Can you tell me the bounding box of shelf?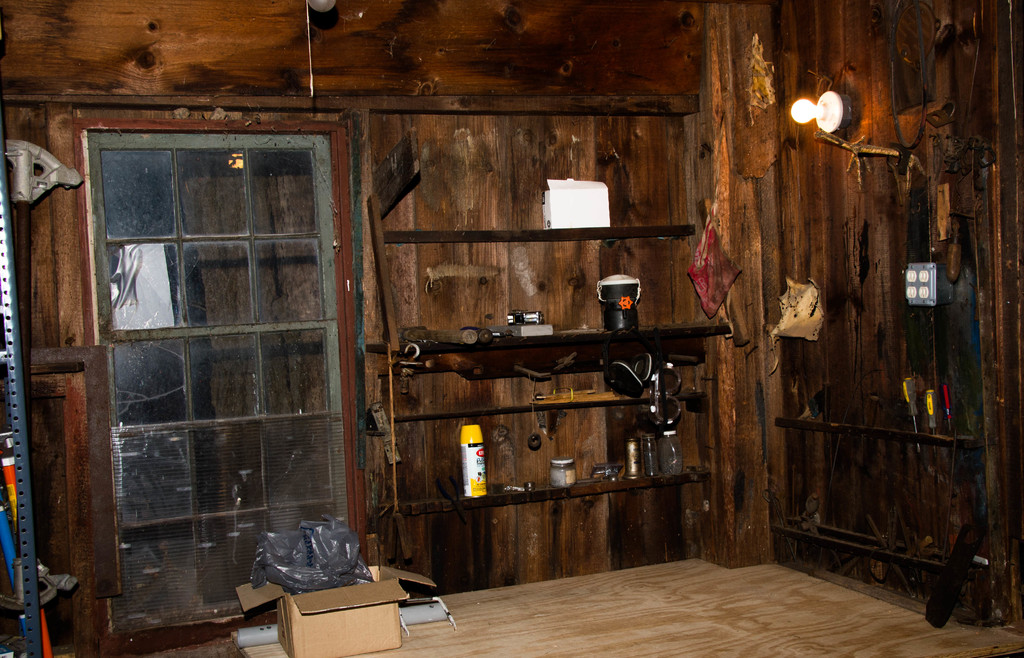
[771,415,986,441].
